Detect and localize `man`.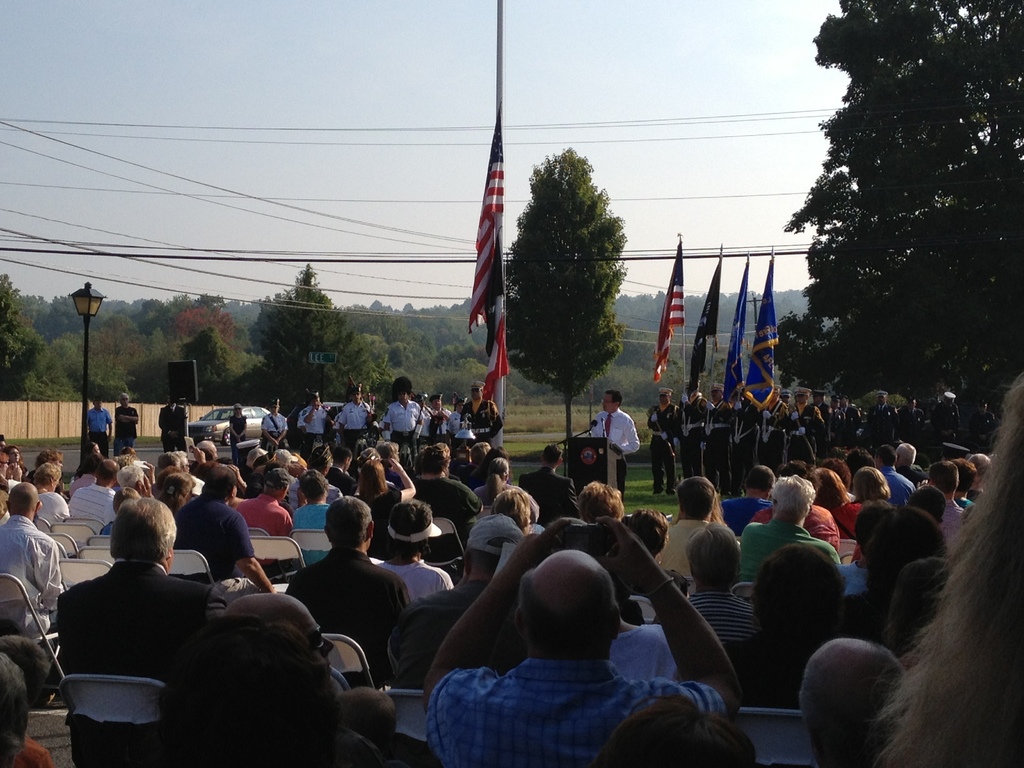
Localized at (390,514,751,764).
